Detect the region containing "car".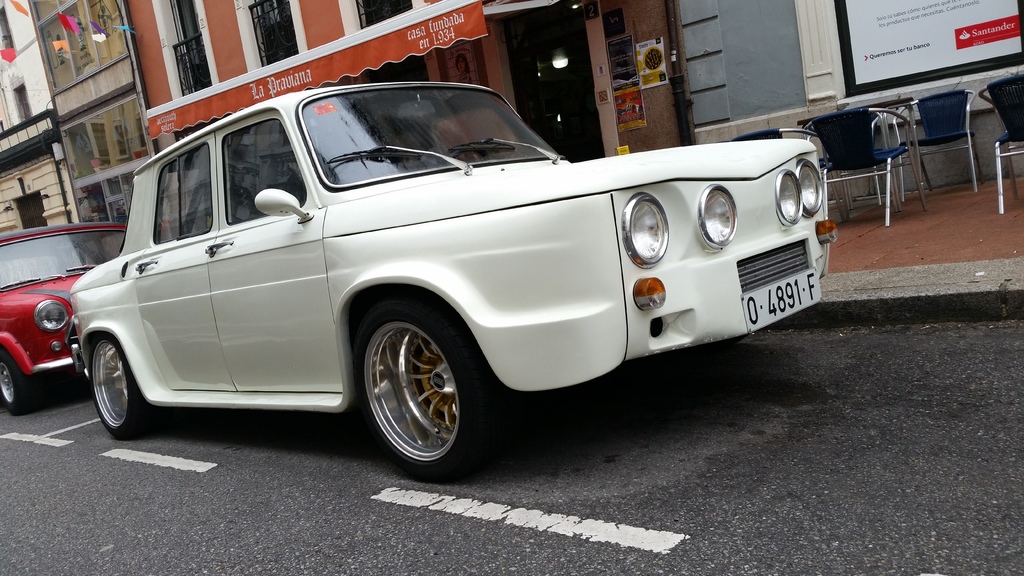
x1=42 y1=86 x2=850 y2=474.
